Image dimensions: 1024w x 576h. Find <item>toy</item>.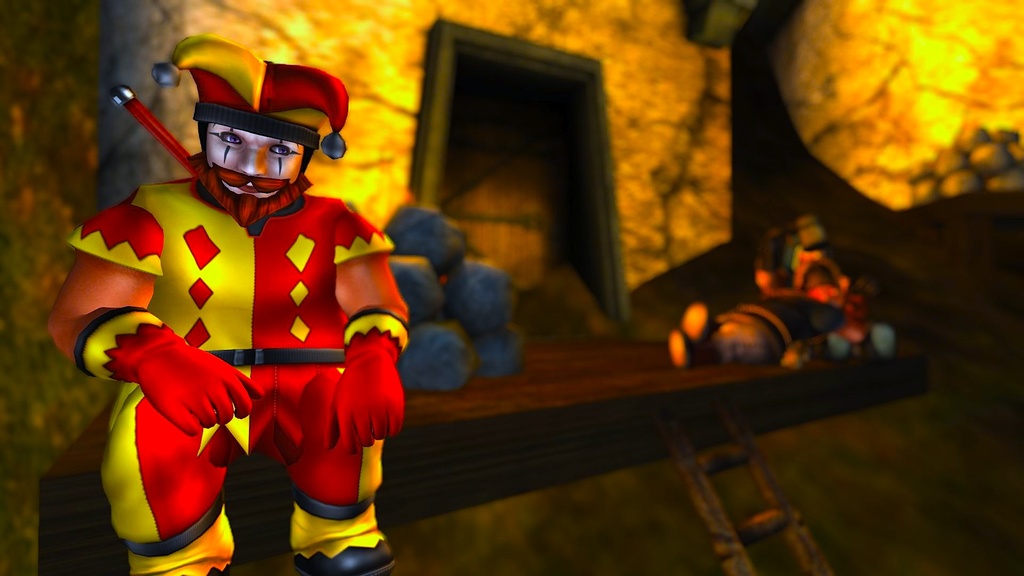
locate(758, 214, 893, 358).
